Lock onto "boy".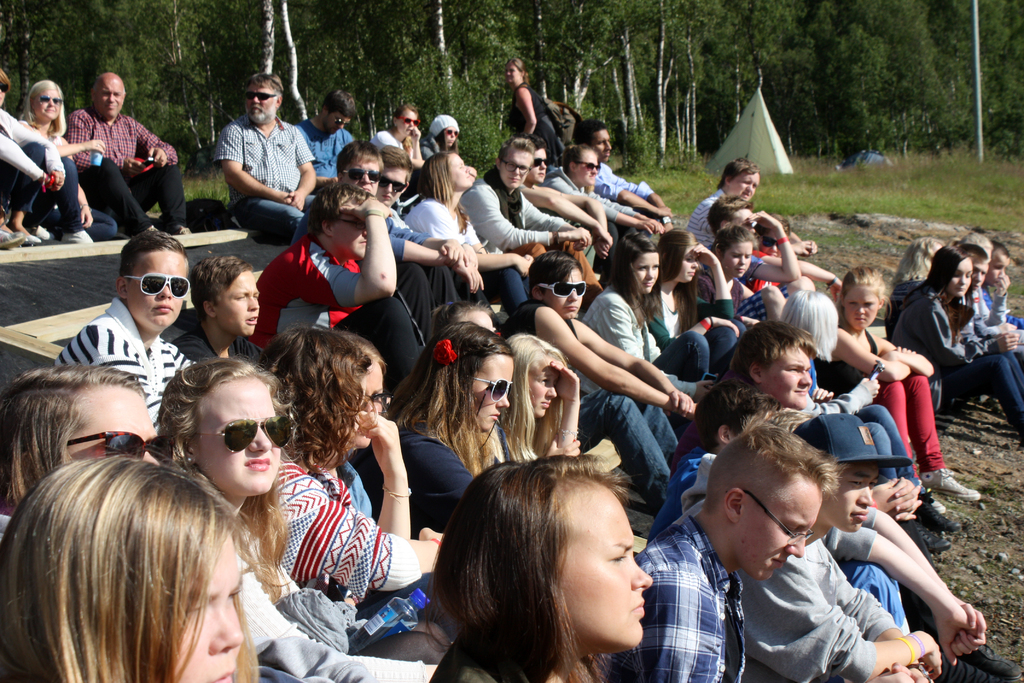
Locked: 641,423,826,682.
